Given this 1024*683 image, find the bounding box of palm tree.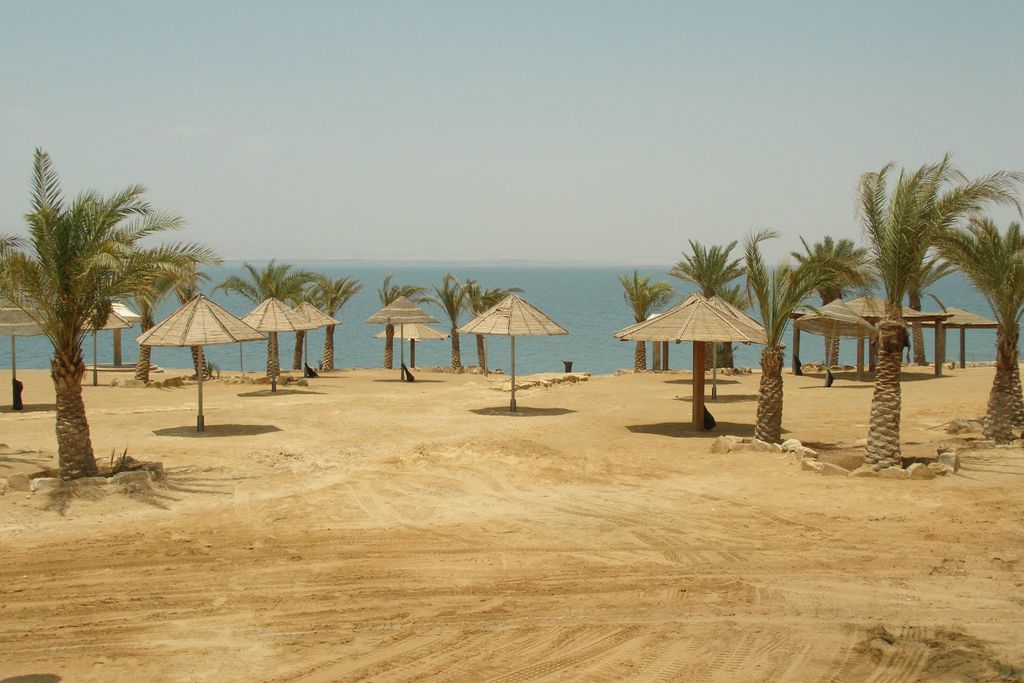
select_region(0, 167, 162, 488).
